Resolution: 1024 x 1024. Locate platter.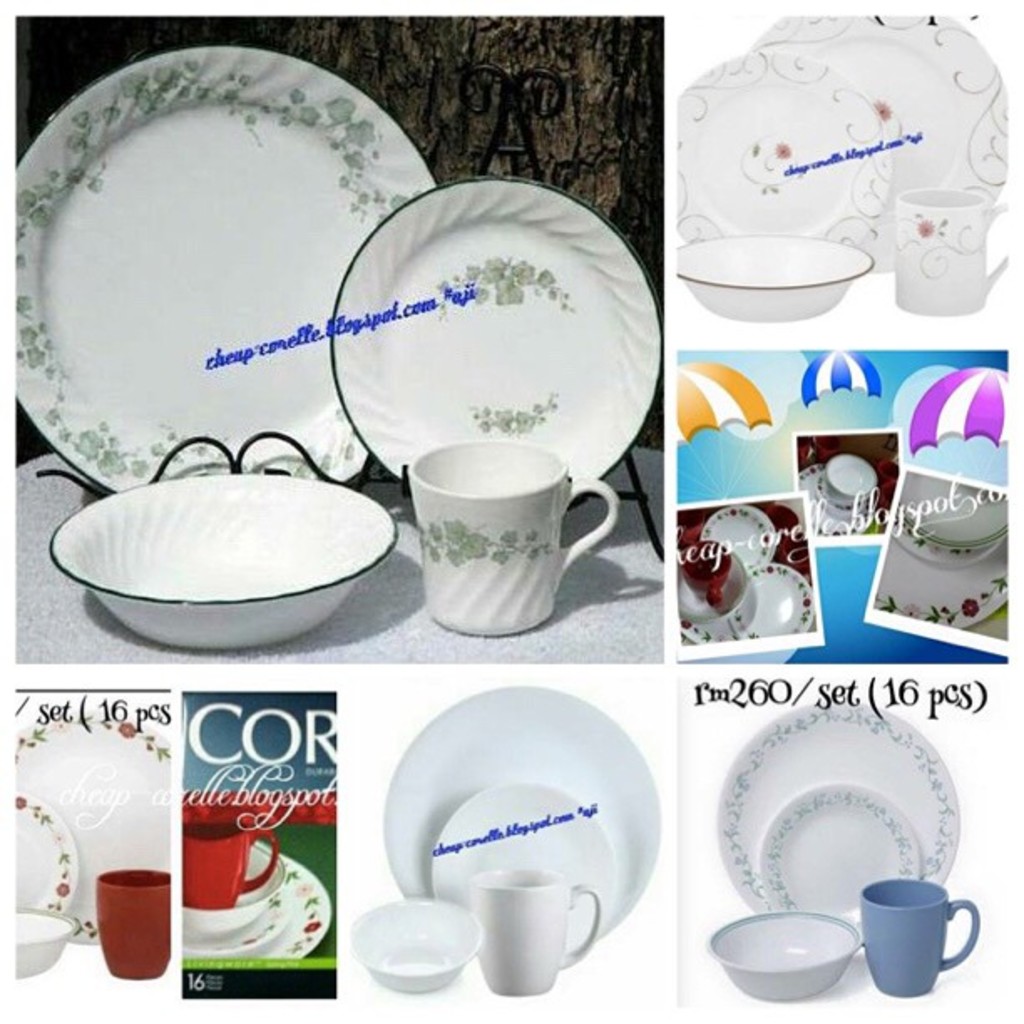
x1=432 y1=780 x2=607 y2=939.
